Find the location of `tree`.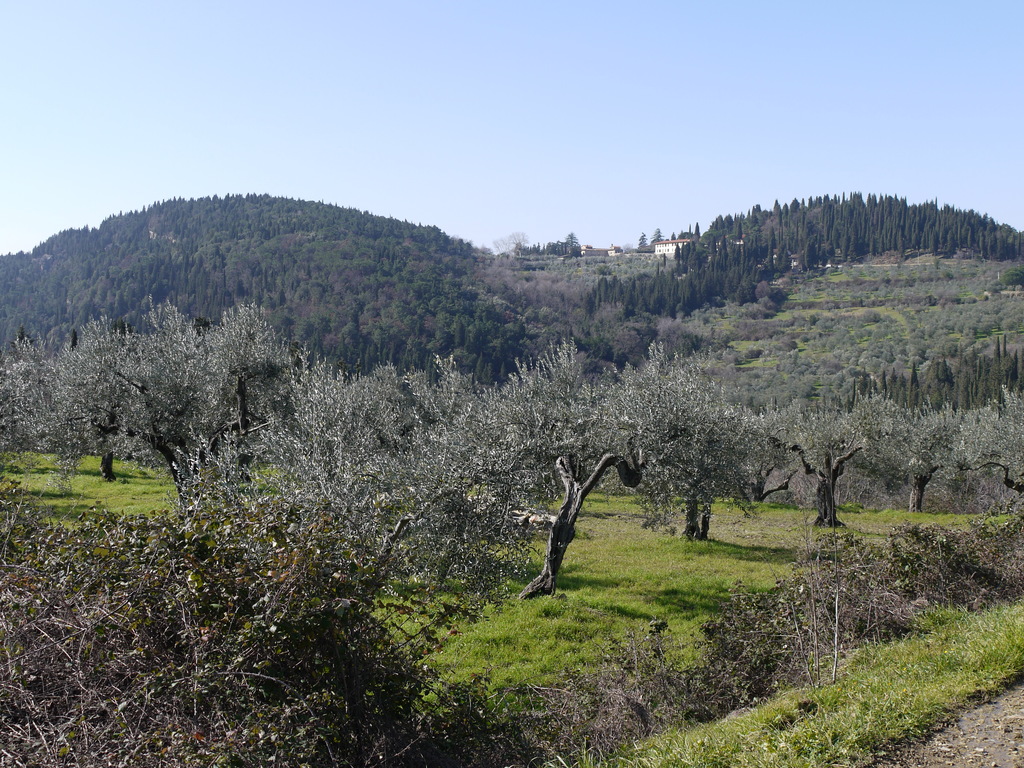
Location: (0,331,49,450).
